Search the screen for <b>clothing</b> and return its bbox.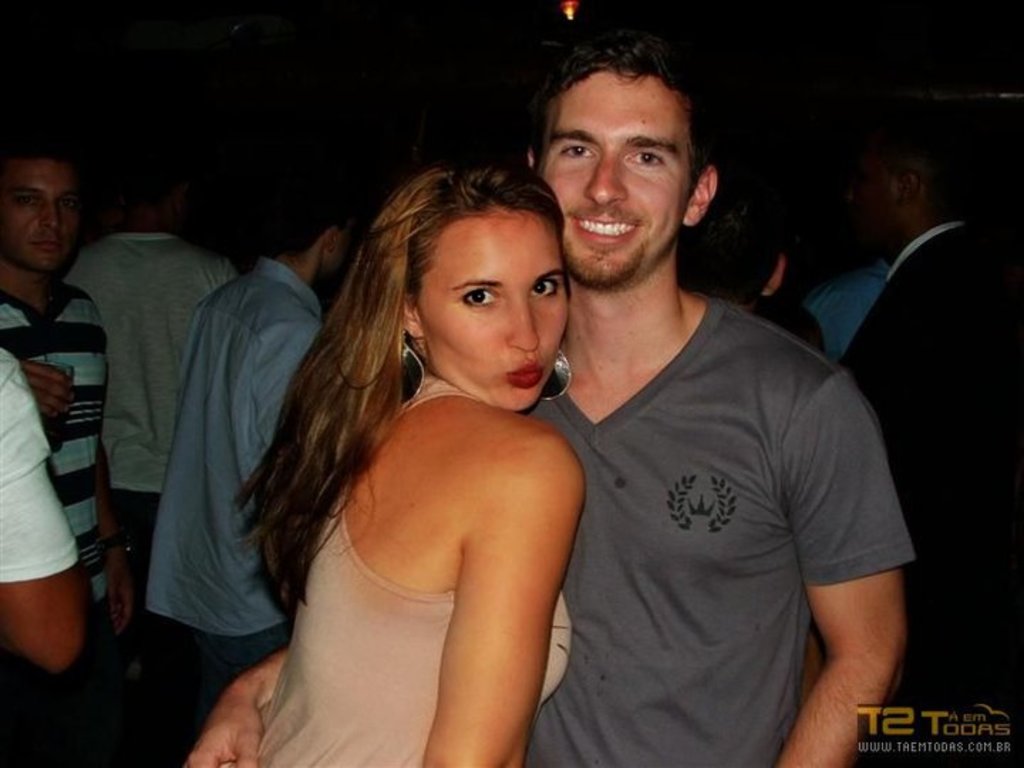
Found: 845/220/1023/767.
